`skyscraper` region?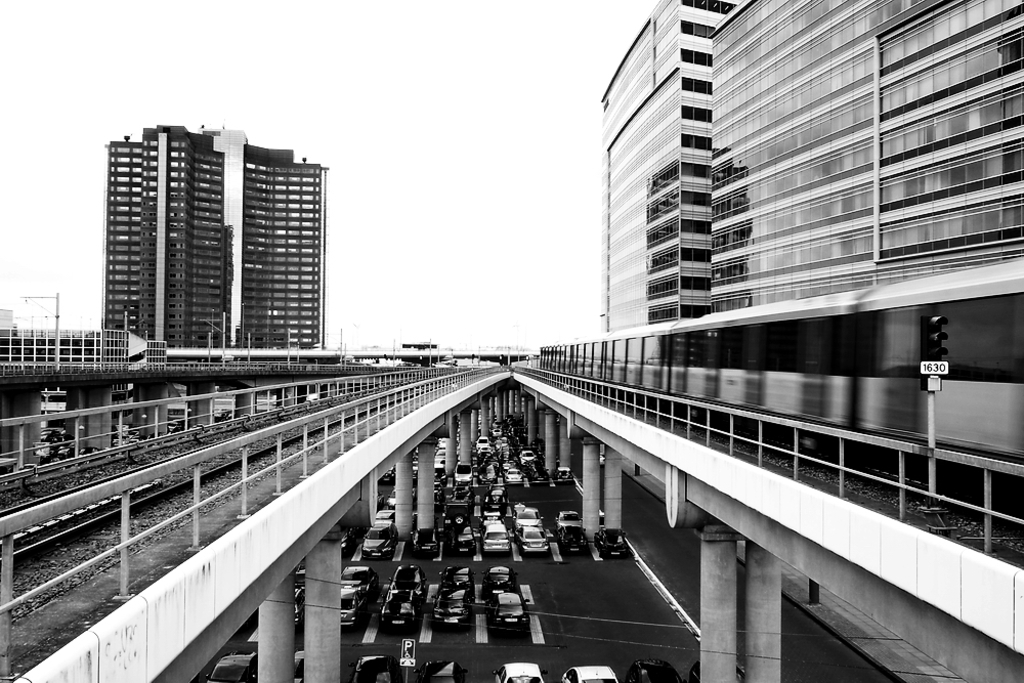
box=[711, 0, 1023, 294]
